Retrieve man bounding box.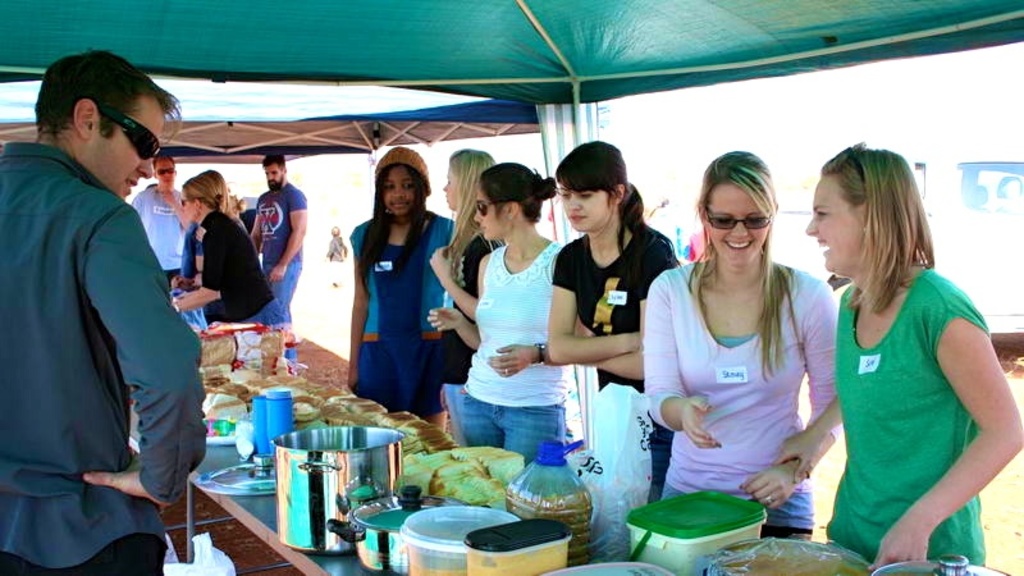
Bounding box: left=111, top=151, right=193, bottom=315.
